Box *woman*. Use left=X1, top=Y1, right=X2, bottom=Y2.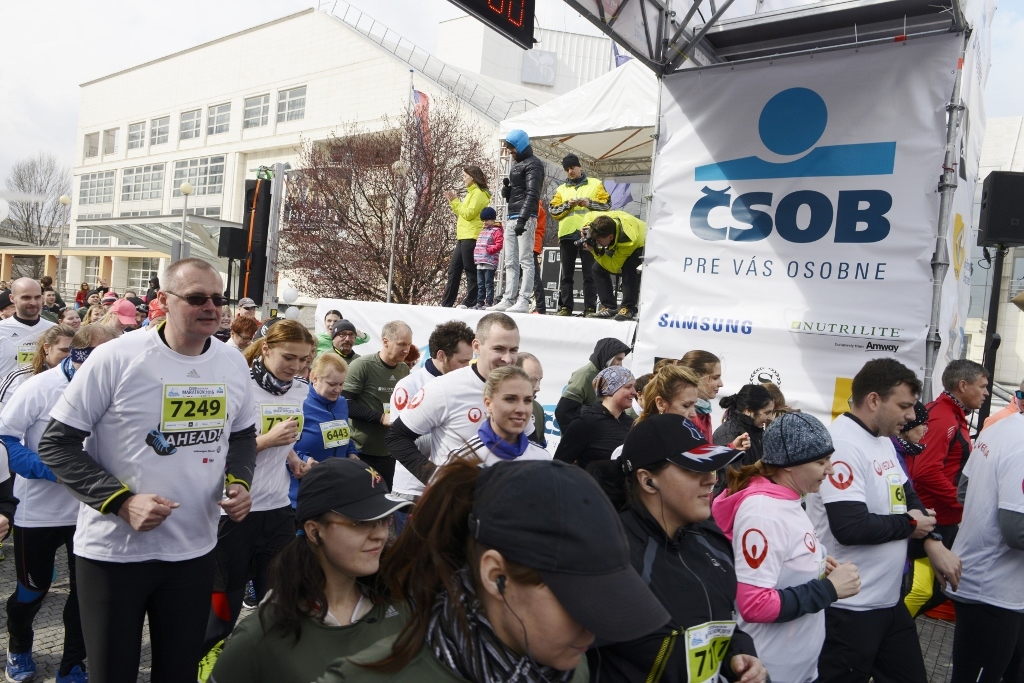
left=625, top=360, right=750, bottom=449.
